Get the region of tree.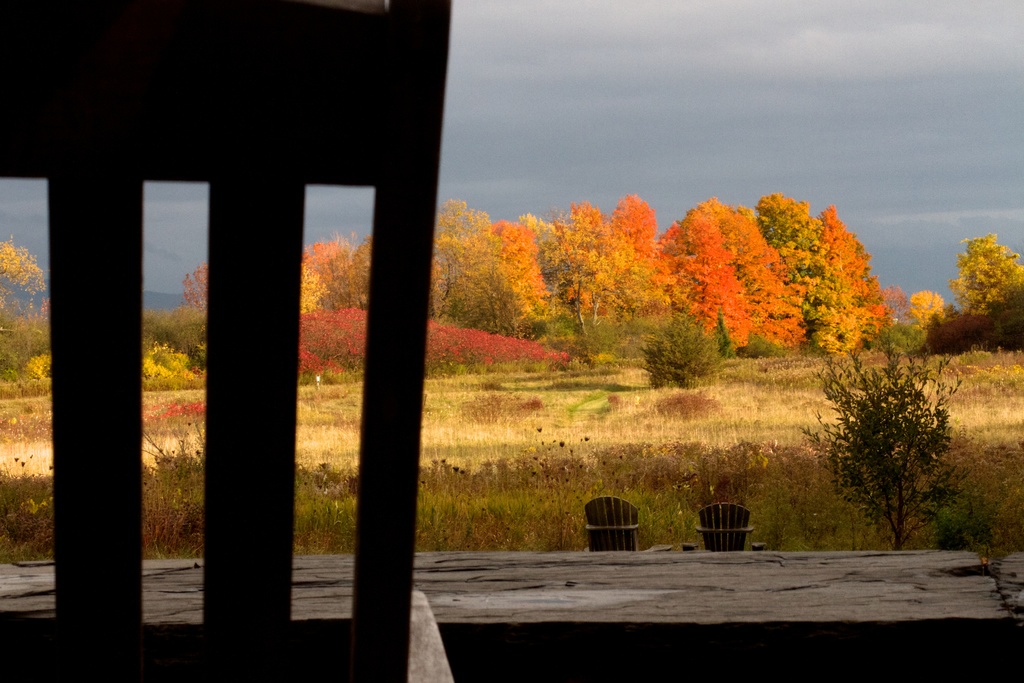
select_region(753, 186, 804, 363).
